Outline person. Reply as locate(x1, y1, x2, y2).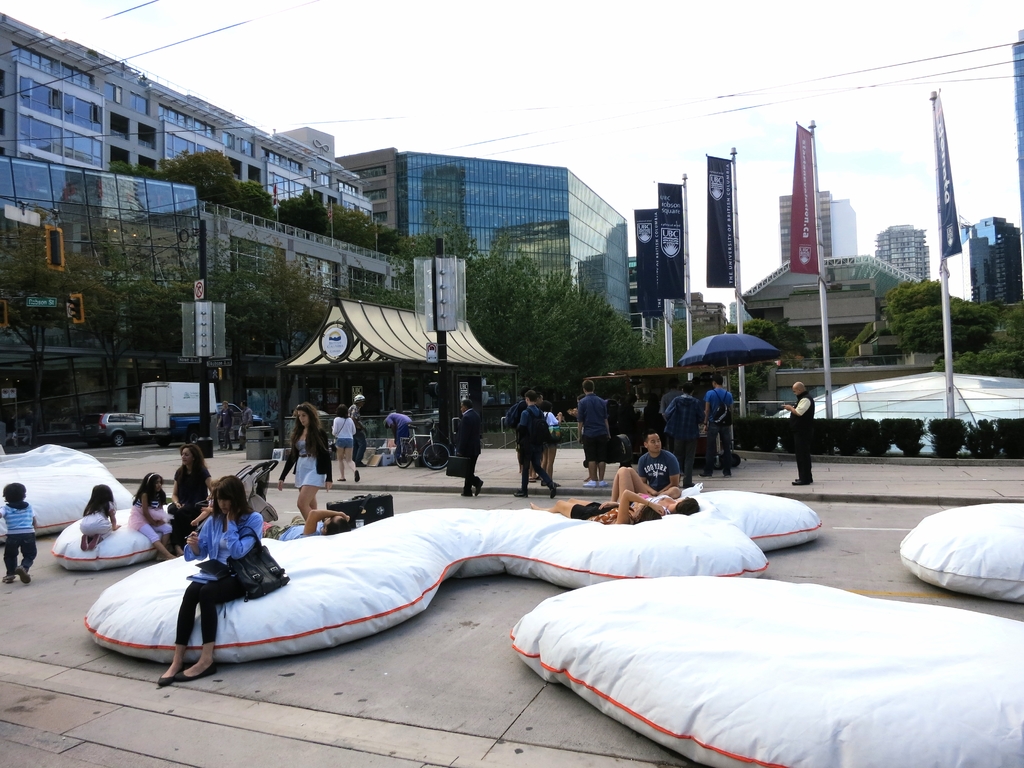
locate(125, 474, 177, 559).
